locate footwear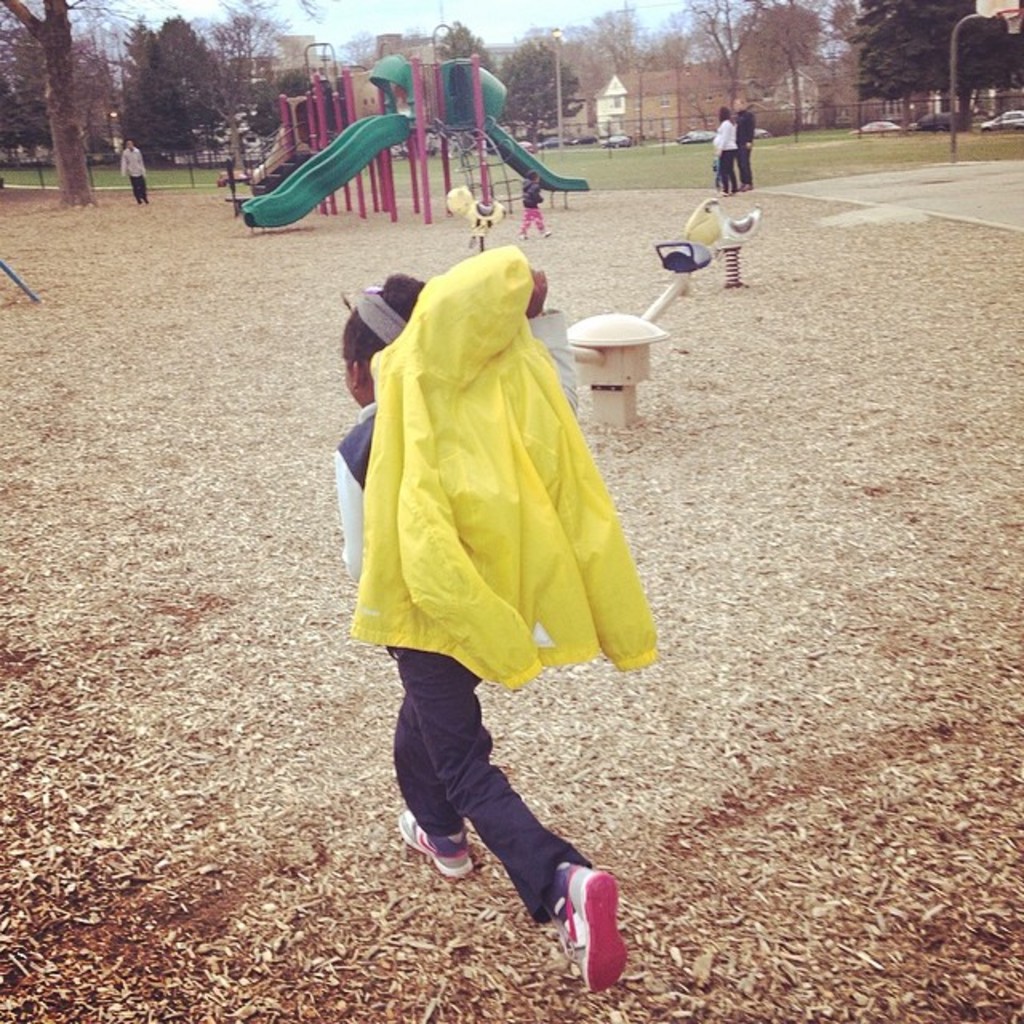
detection(739, 179, 757, 182)
